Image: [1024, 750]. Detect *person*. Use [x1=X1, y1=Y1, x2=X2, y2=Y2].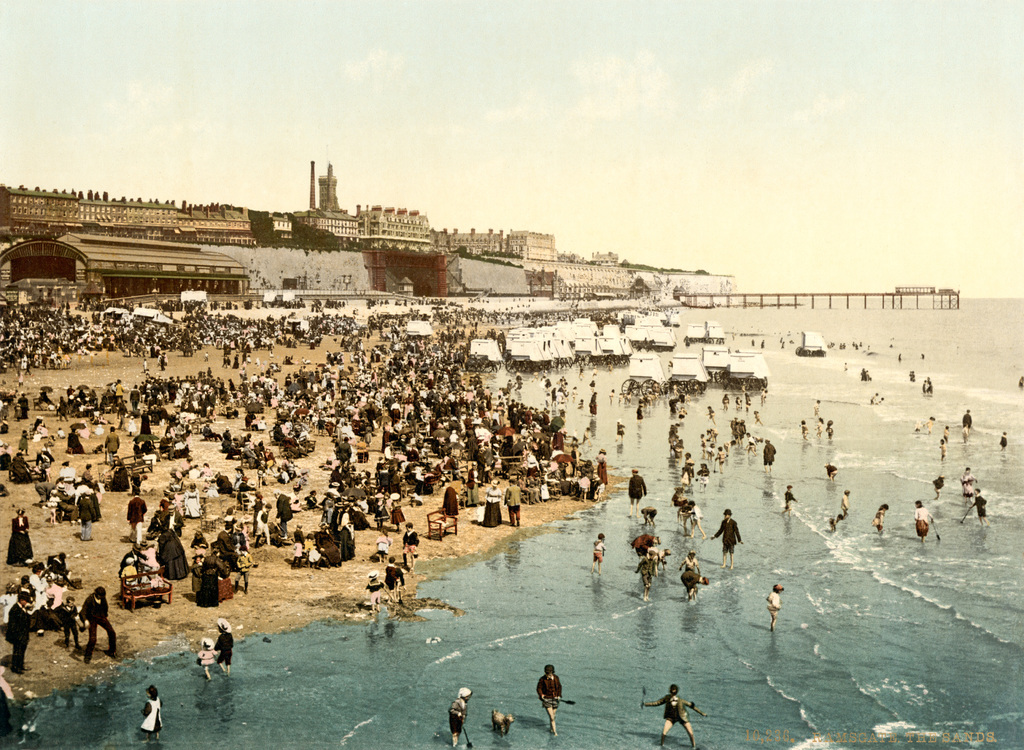
[x1=589, y1=528, x2=606, y2=574].
